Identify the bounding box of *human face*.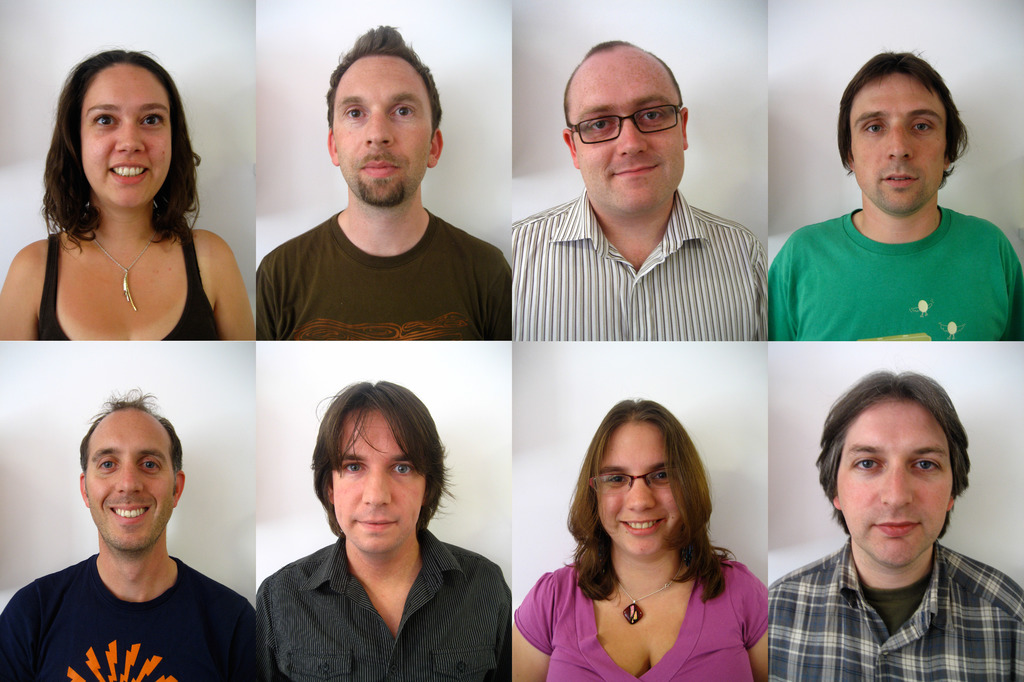
rect(852, 80, 948, 214).
